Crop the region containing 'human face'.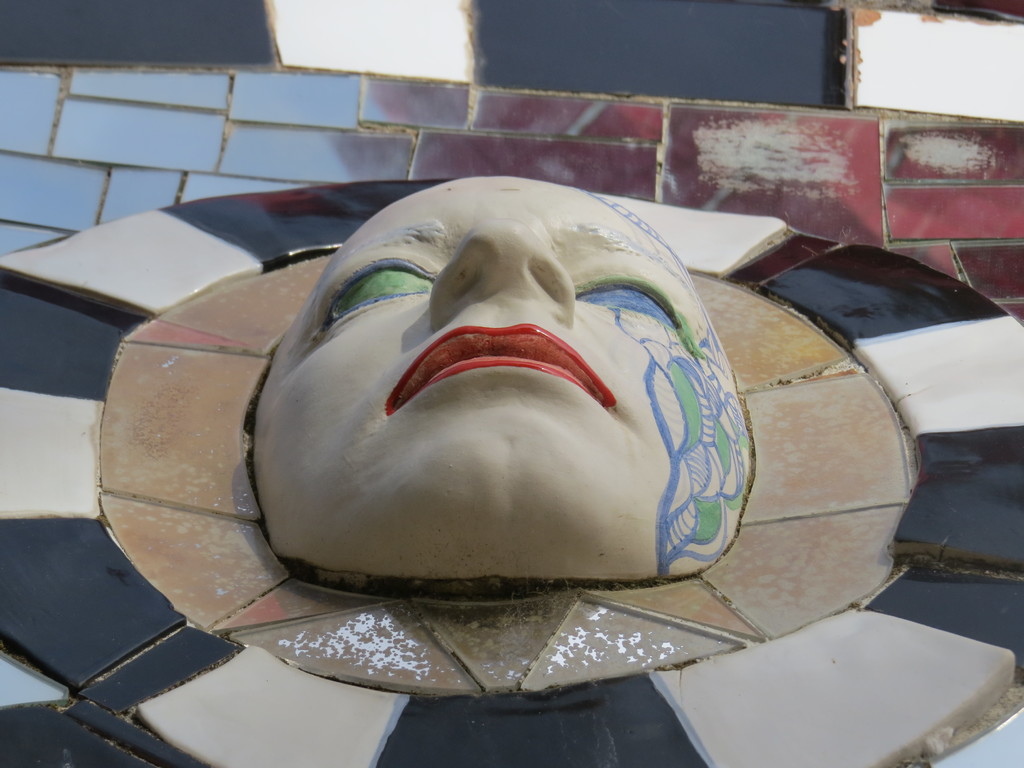
Crop region: crop(245, 175, 754, 582).
